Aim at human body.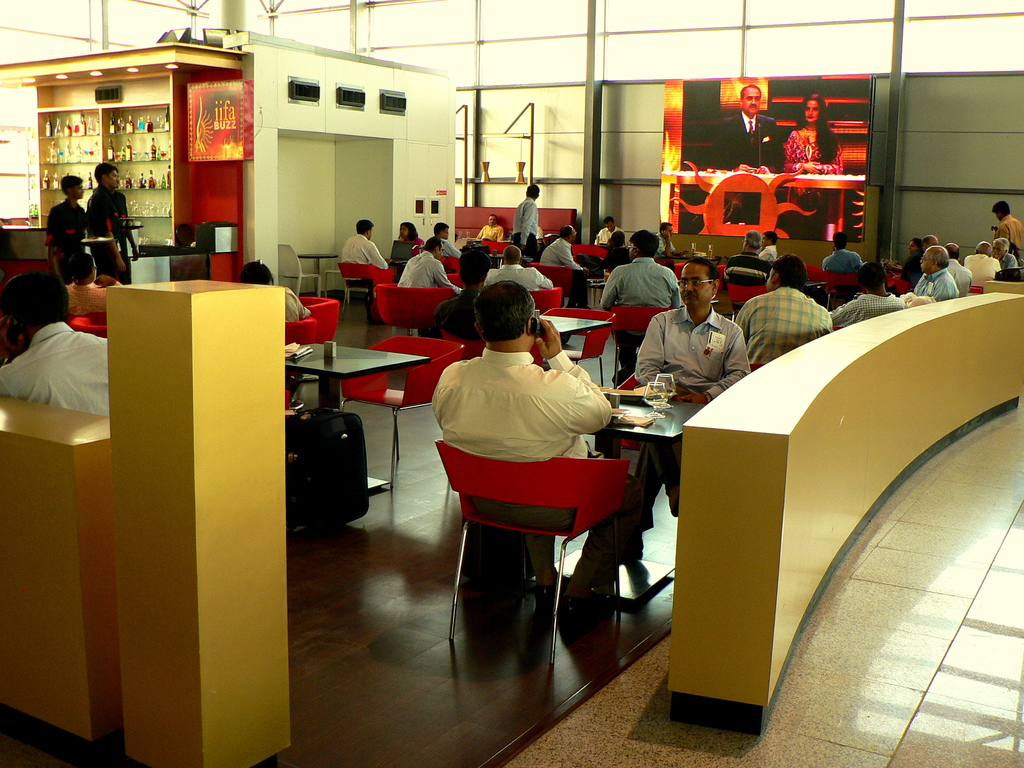
Aimed at (x1=835, y1=262, x2=904, y2=326).
